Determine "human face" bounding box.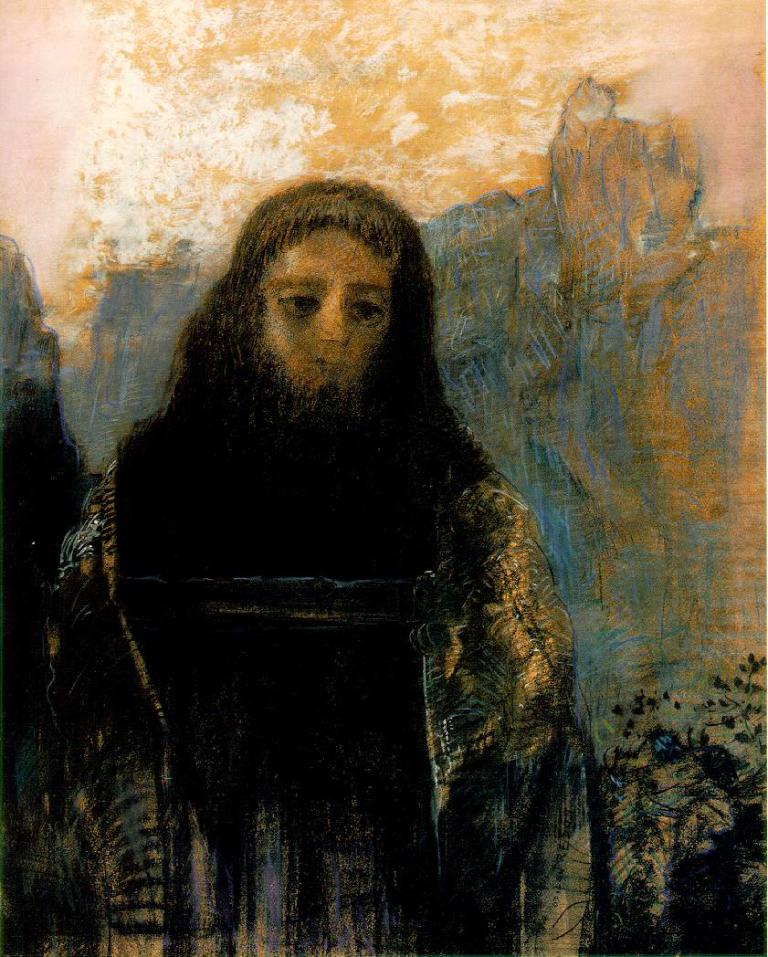
Determined: (left=263, top=227, right=395, bottom=396).
